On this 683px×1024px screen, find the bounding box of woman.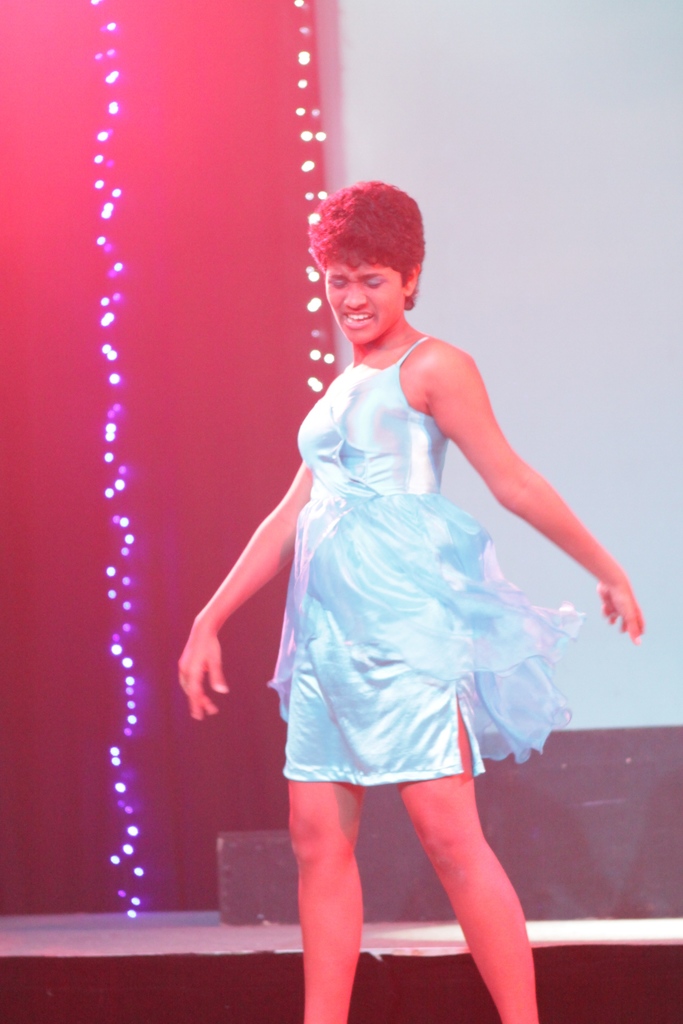
Bounding box: bbox(169, 171, 663, 1023).
